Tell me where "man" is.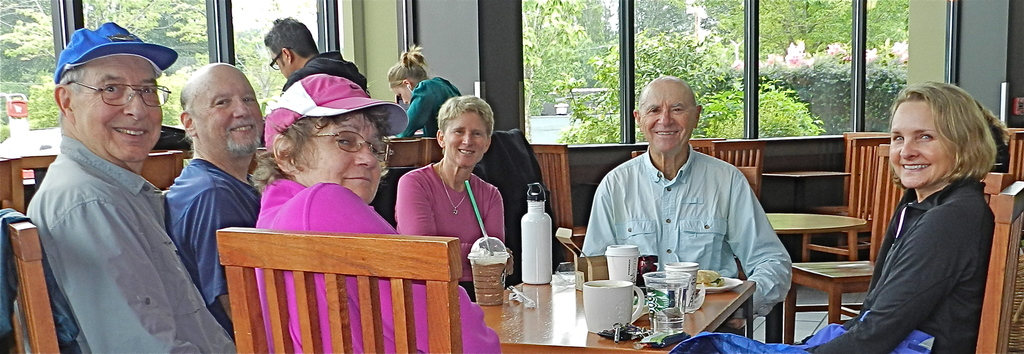
"man" is at (262,15,368,93).
